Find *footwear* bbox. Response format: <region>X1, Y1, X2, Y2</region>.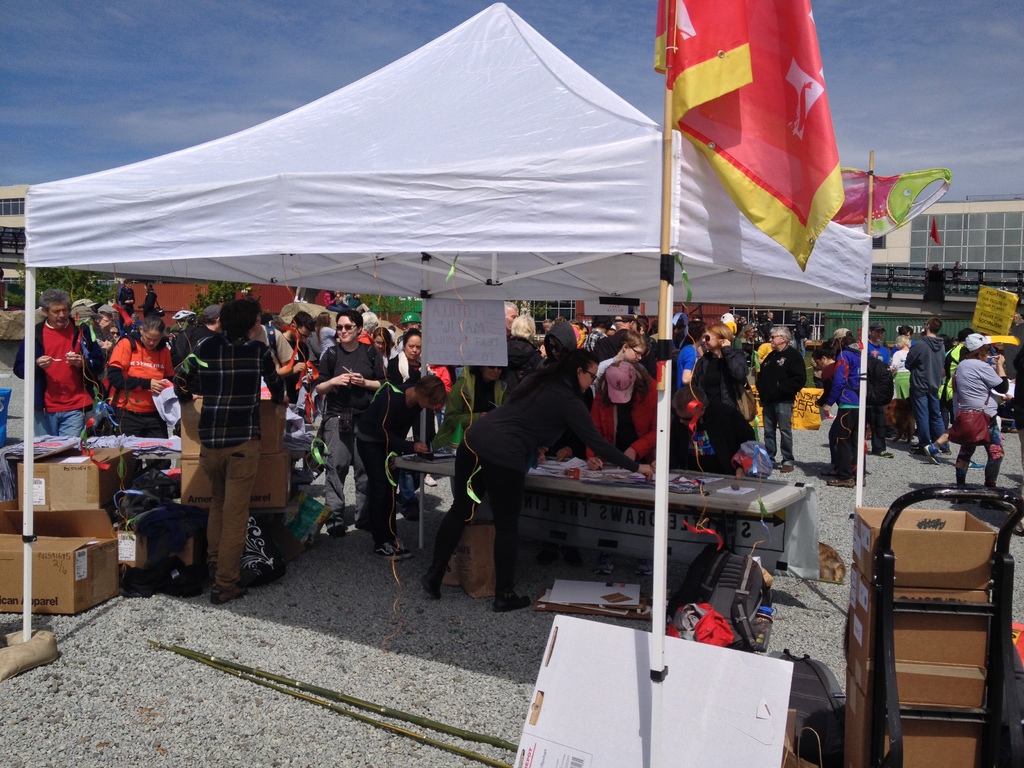
<region>392, 538, 410, 557</region>.
